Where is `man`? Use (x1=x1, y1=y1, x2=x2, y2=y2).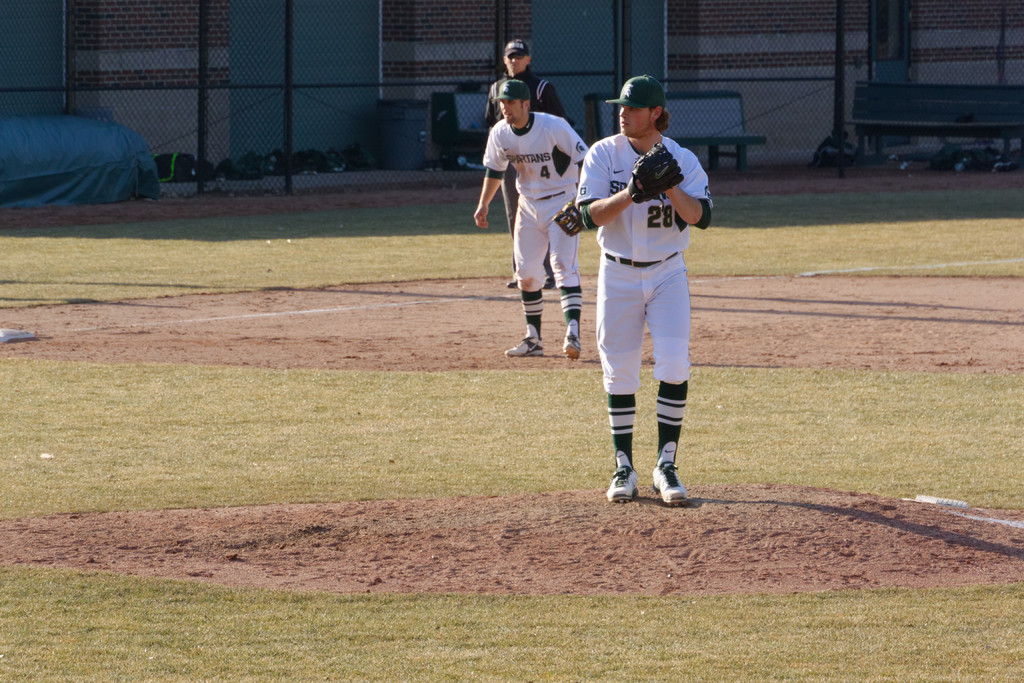
(x1=583, y1=79, x2=711, y2=529).
